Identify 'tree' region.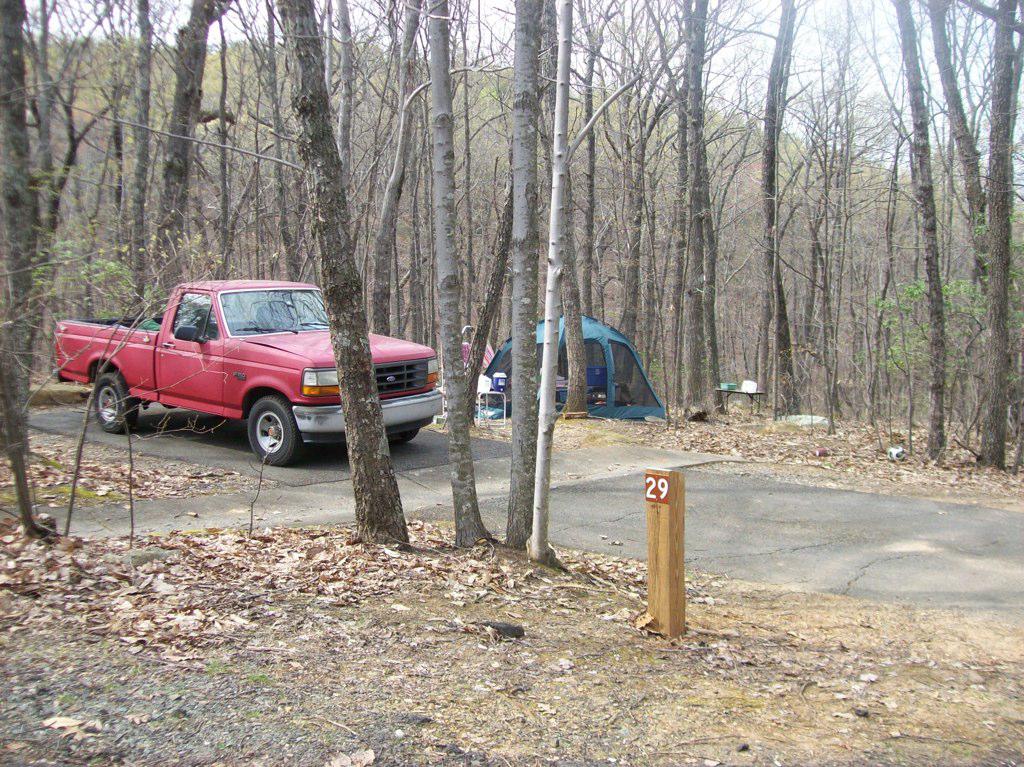
Region: [873,0,939,459].
